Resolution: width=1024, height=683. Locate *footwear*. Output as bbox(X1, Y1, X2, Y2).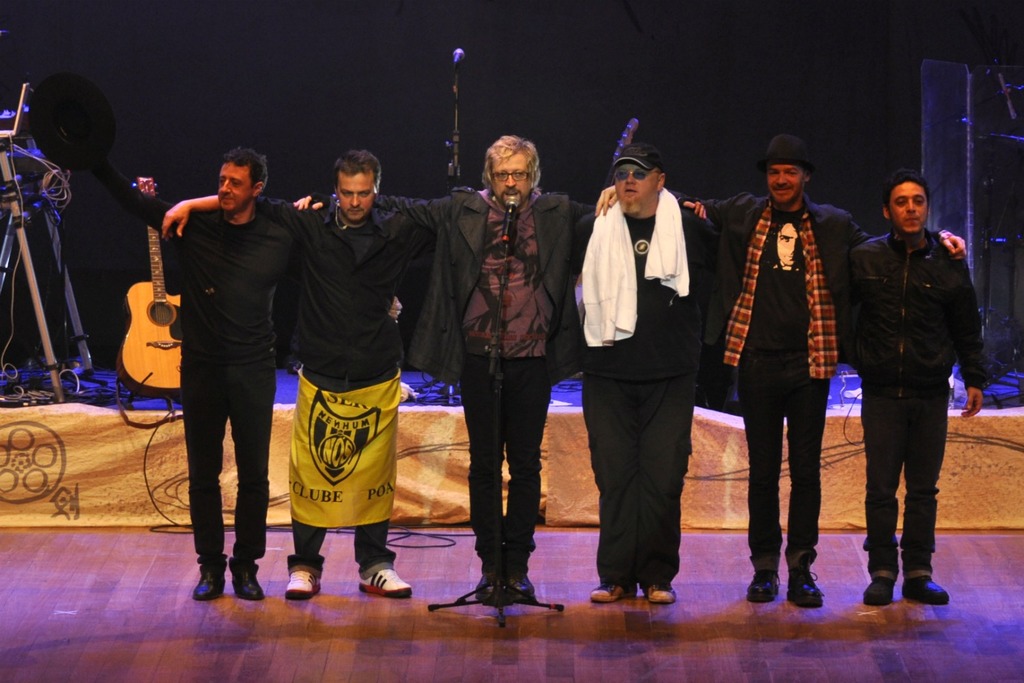
bbox(190, 570, 227, 603).
